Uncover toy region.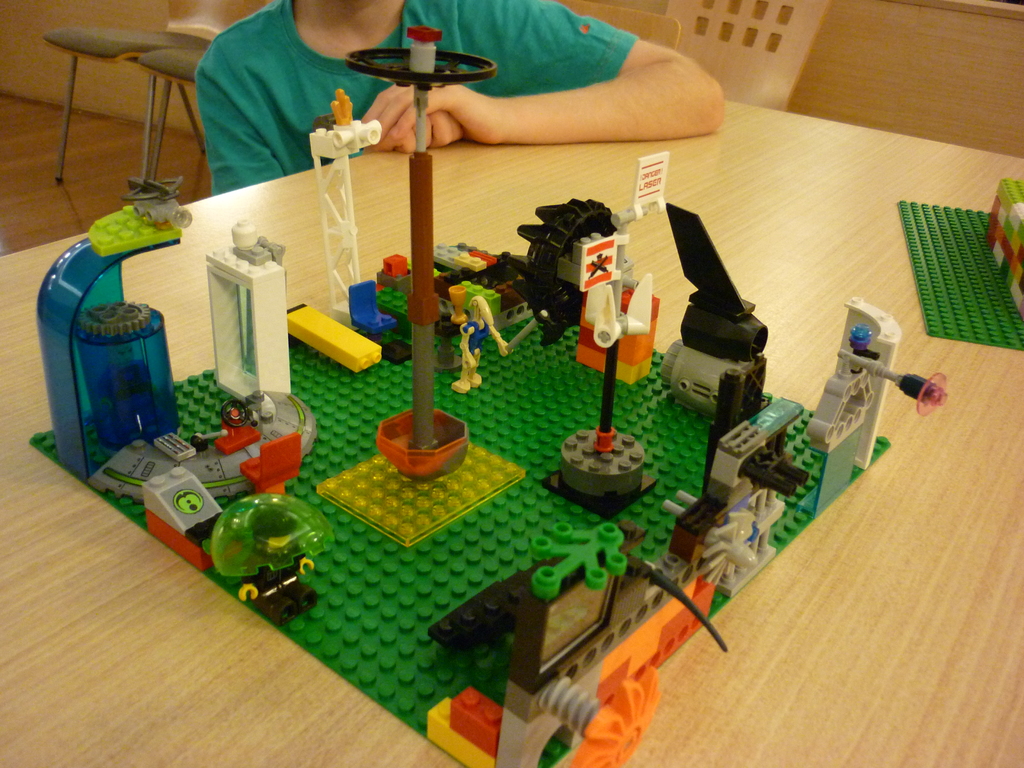
Uncovered: locate(556, 236, 685, 511).
